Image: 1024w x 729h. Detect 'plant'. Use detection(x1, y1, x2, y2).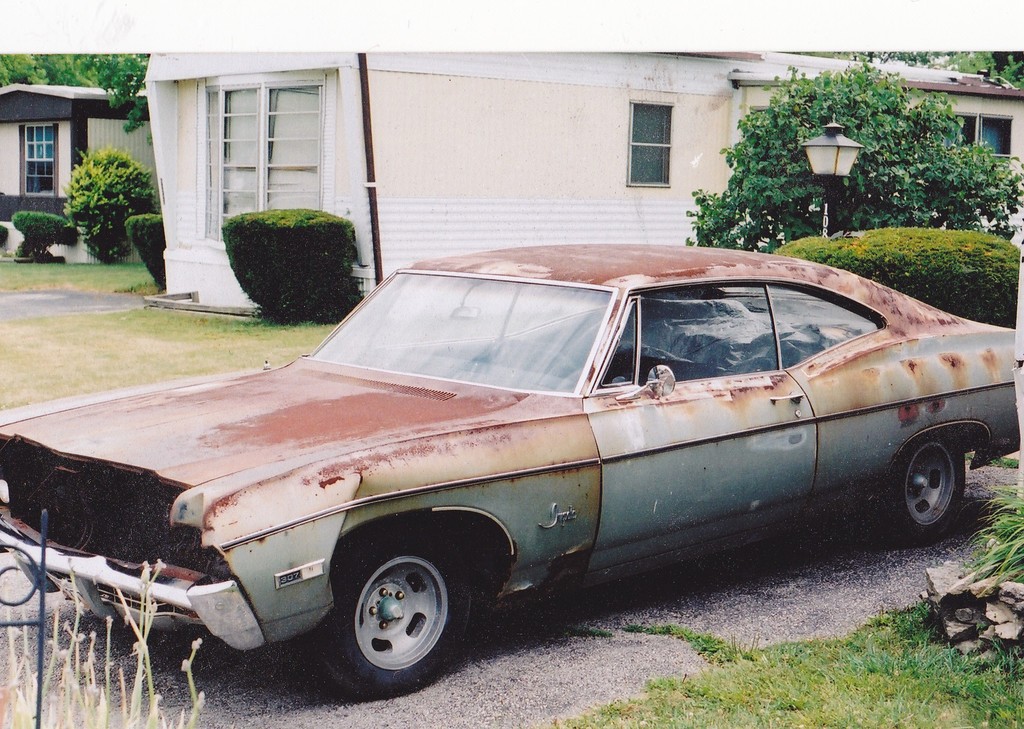
detection(0, 221, 9, 243).
